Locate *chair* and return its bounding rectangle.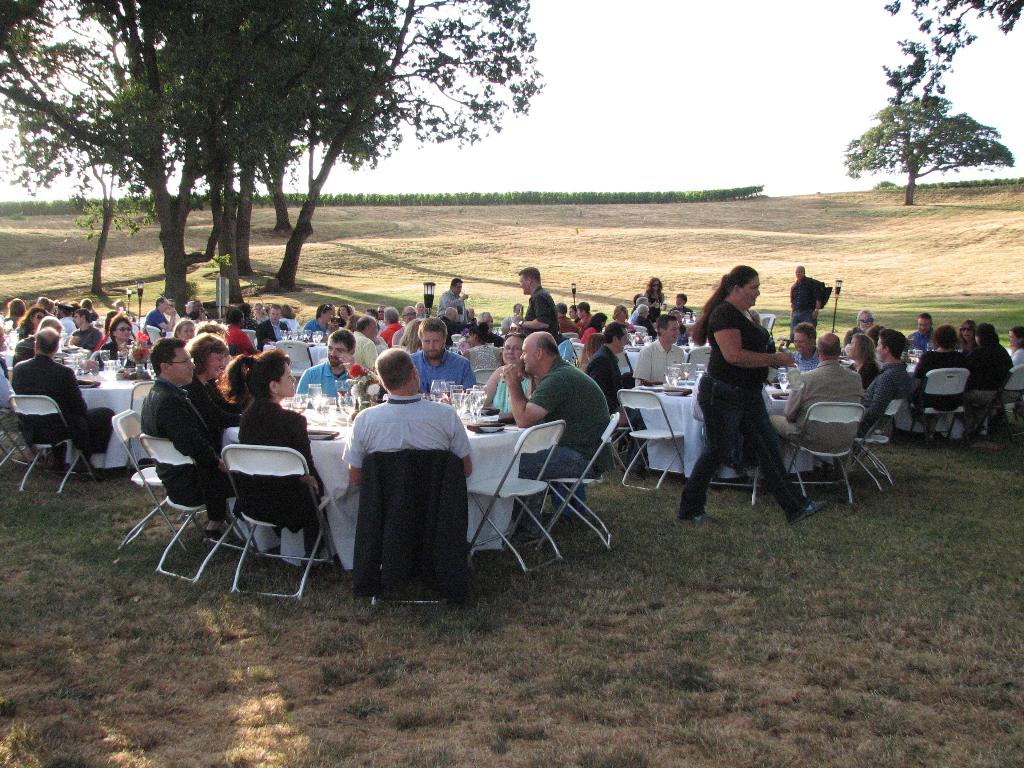
region(759, 312, 778, 333).
